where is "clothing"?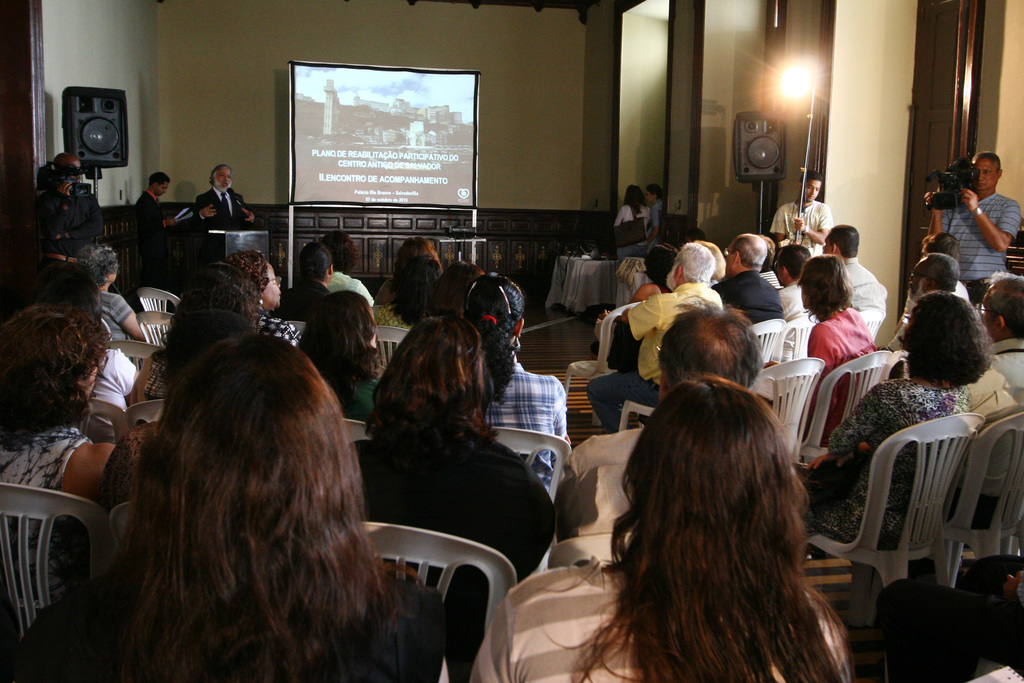
371/276/413/373.
